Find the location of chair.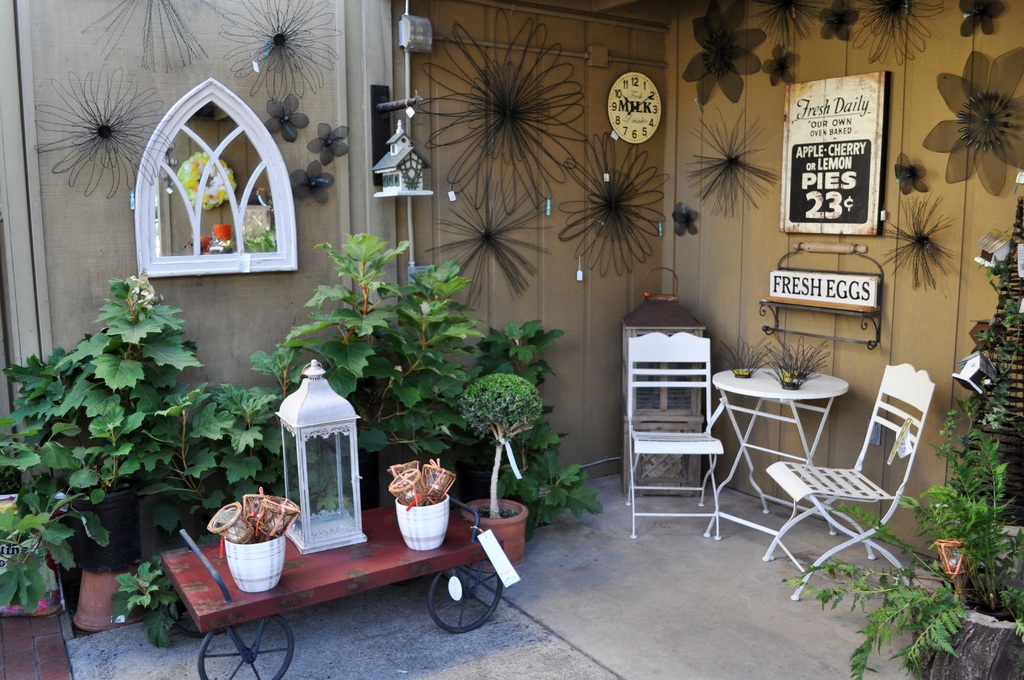
Location: [x1=763, y1=360, x2=931, y2=616].
